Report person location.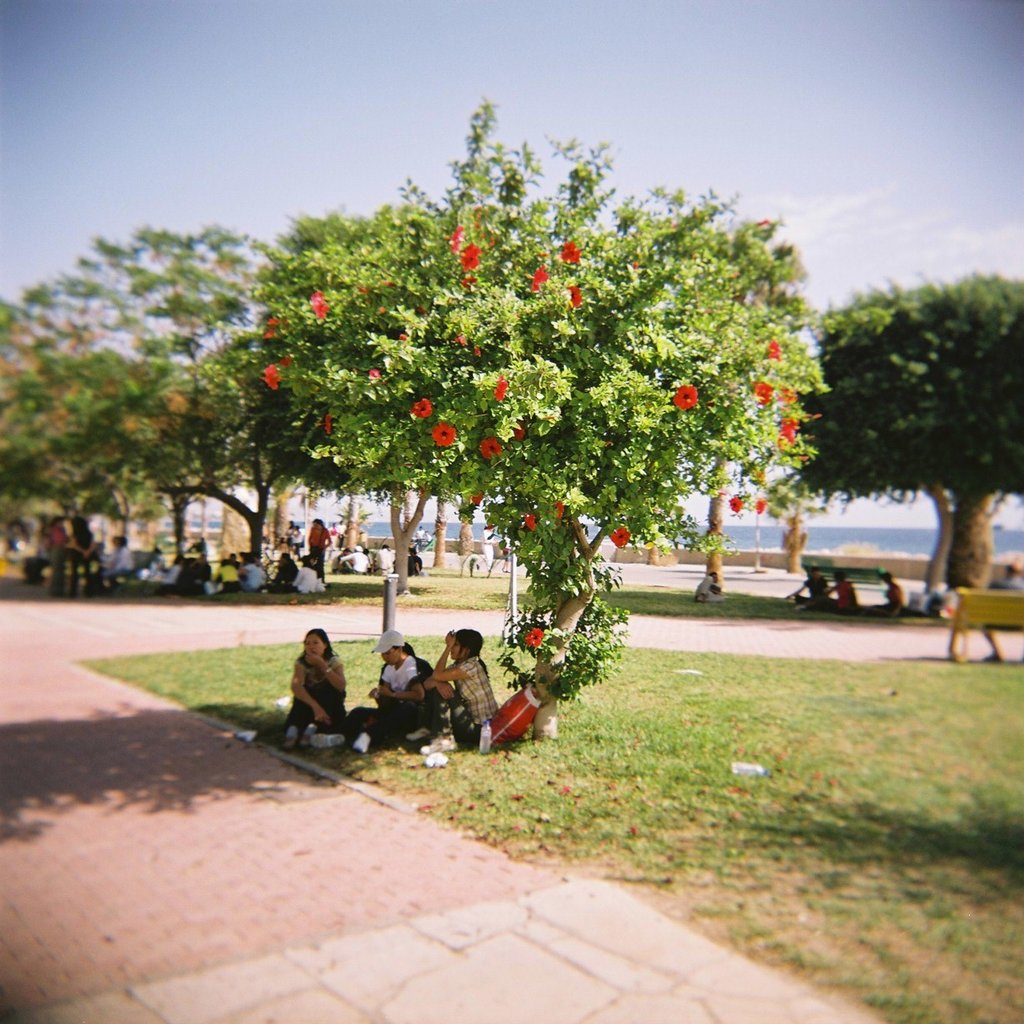
Report: [left=358, top=624, right=437, bottom=747].
